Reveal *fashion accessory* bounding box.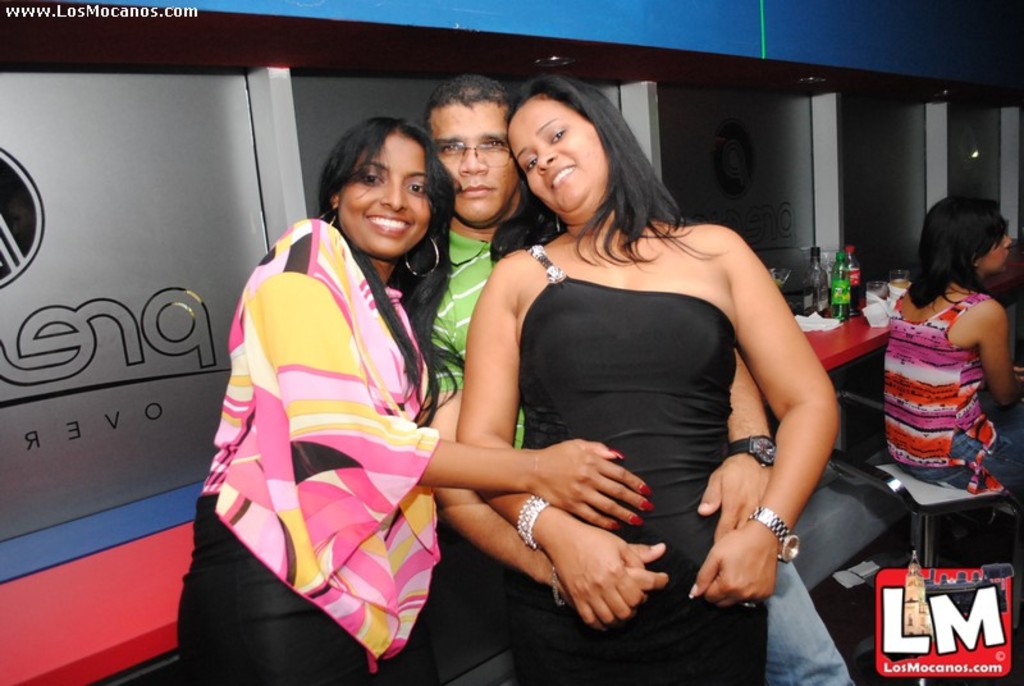
Revealed: left=320, top=207, right=342, bottom=227.
